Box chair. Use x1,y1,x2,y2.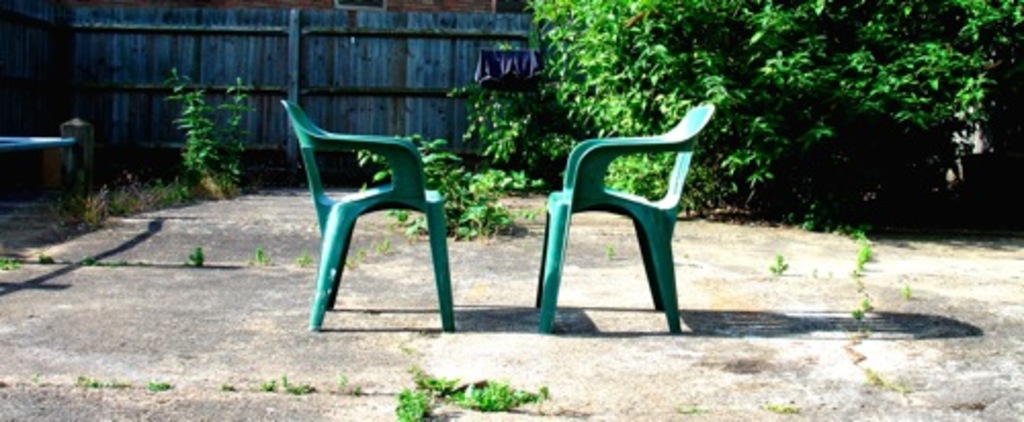
283,96,455,330.
